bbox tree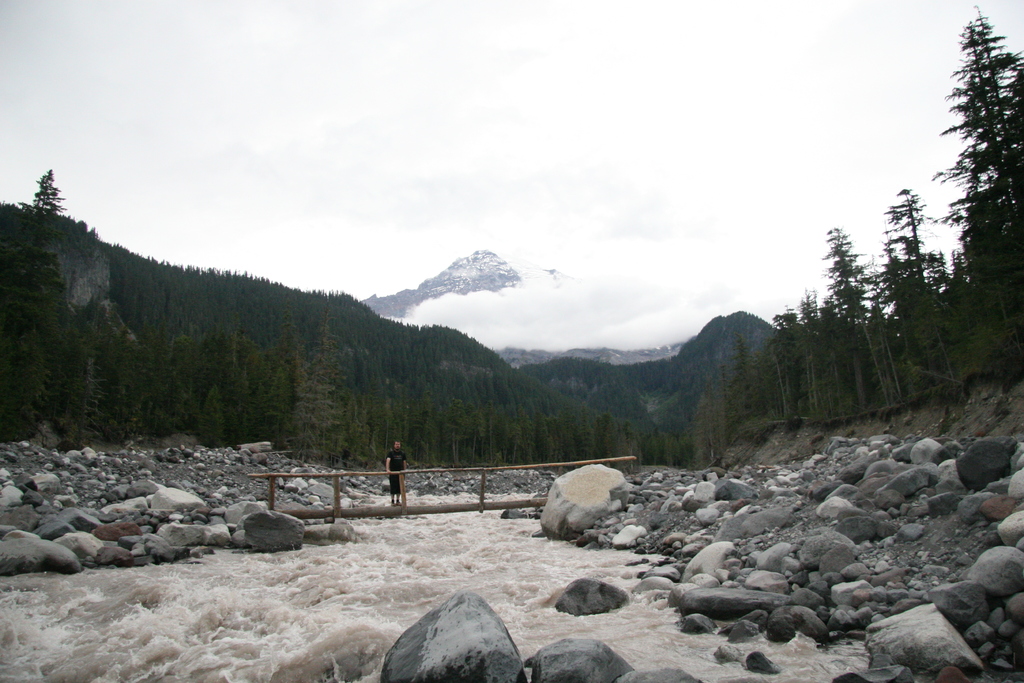
pyautogui.locateOnScreen(931, 12, 1021, 293)
